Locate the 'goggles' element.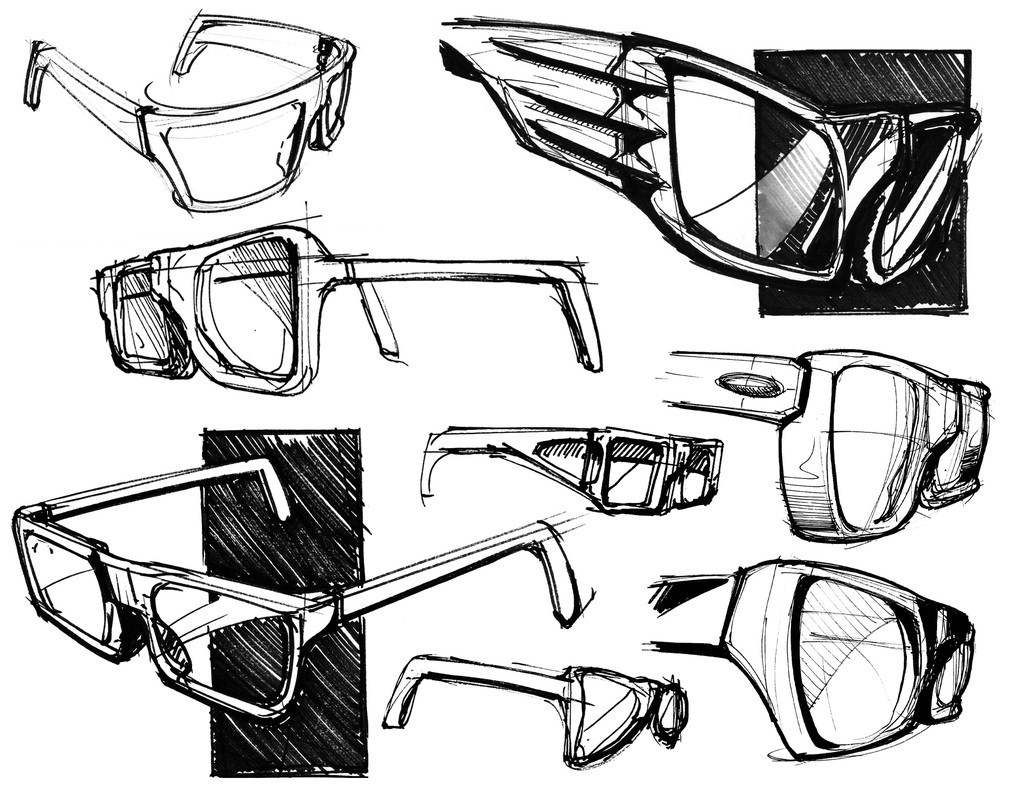
Element bbox: x1=385, y1=662, x2=688, y2=770.
